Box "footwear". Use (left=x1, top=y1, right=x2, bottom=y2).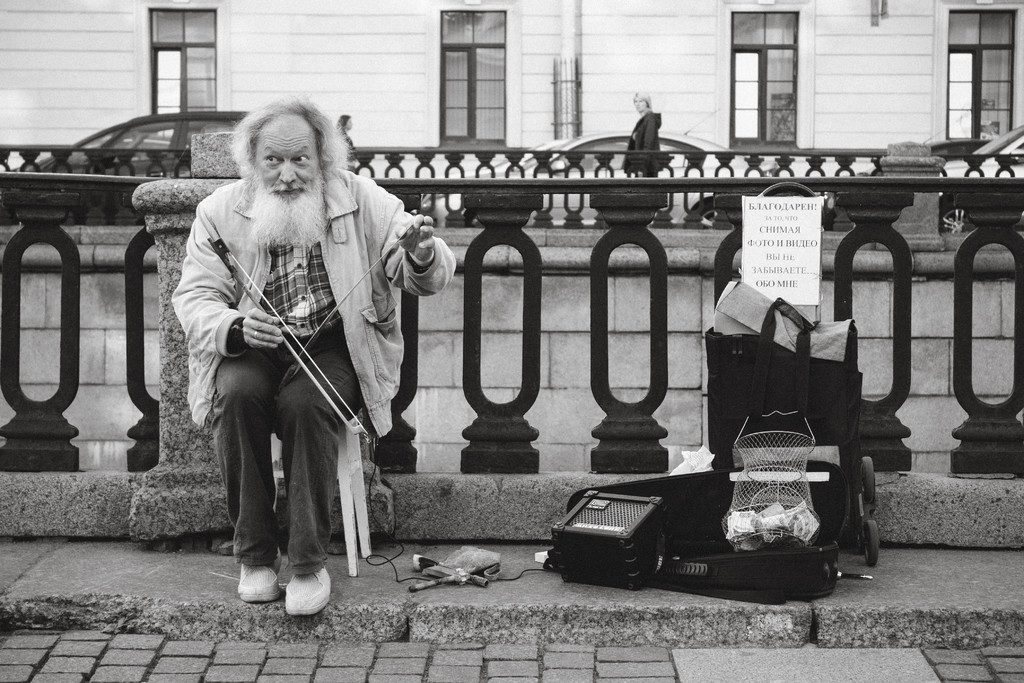
(left=236, top=563, right=283, bottom=602).
